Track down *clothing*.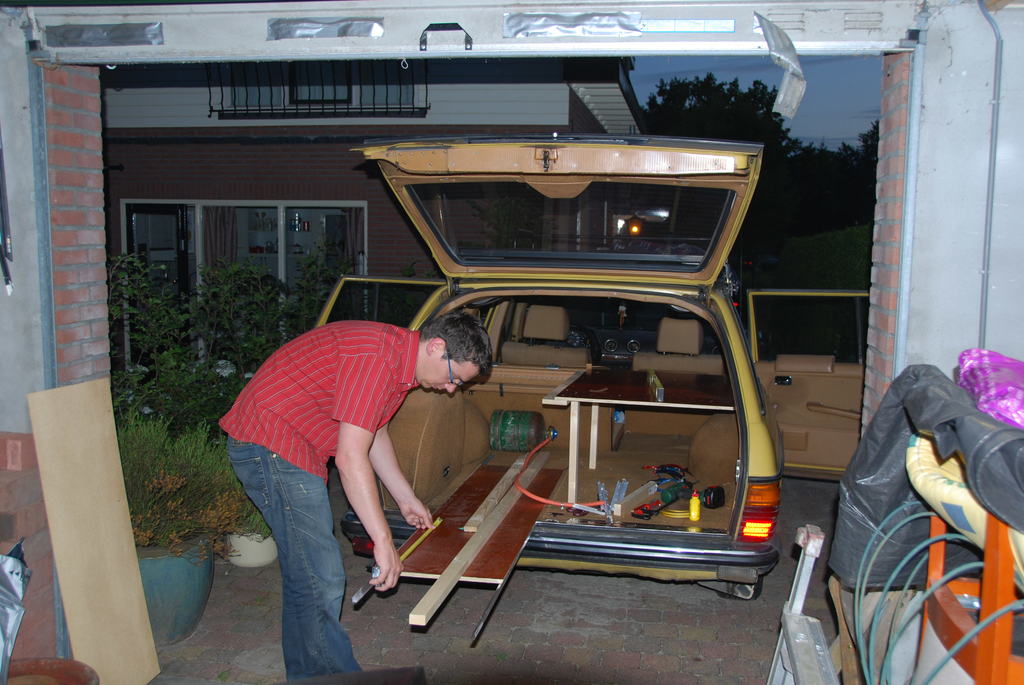
Tracked to bbox=[217, 317, 422, 677].
